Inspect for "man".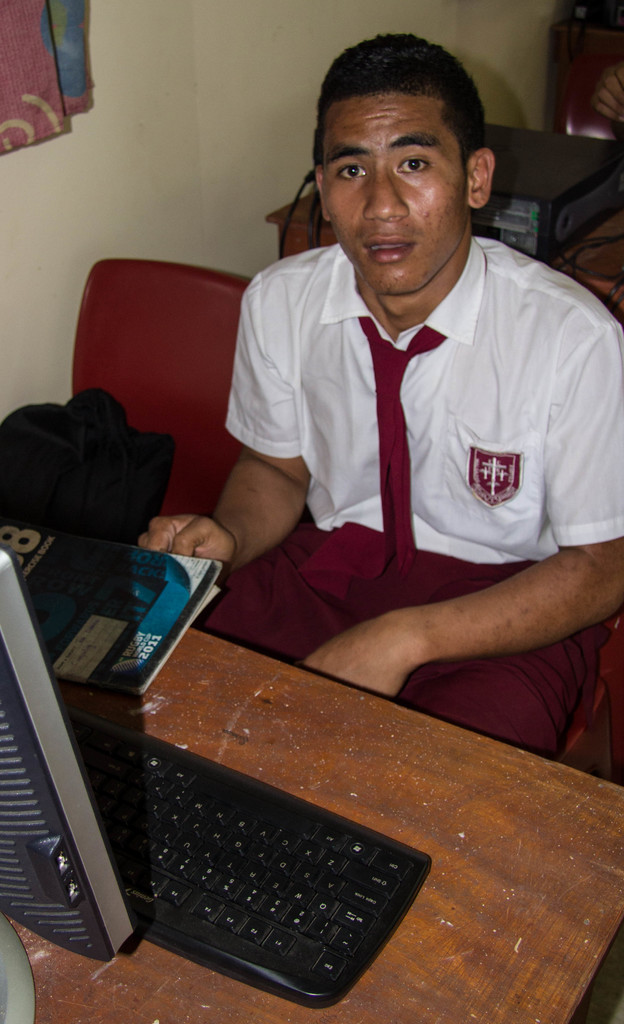
Inspection: region(179, 37, 618, 797).
